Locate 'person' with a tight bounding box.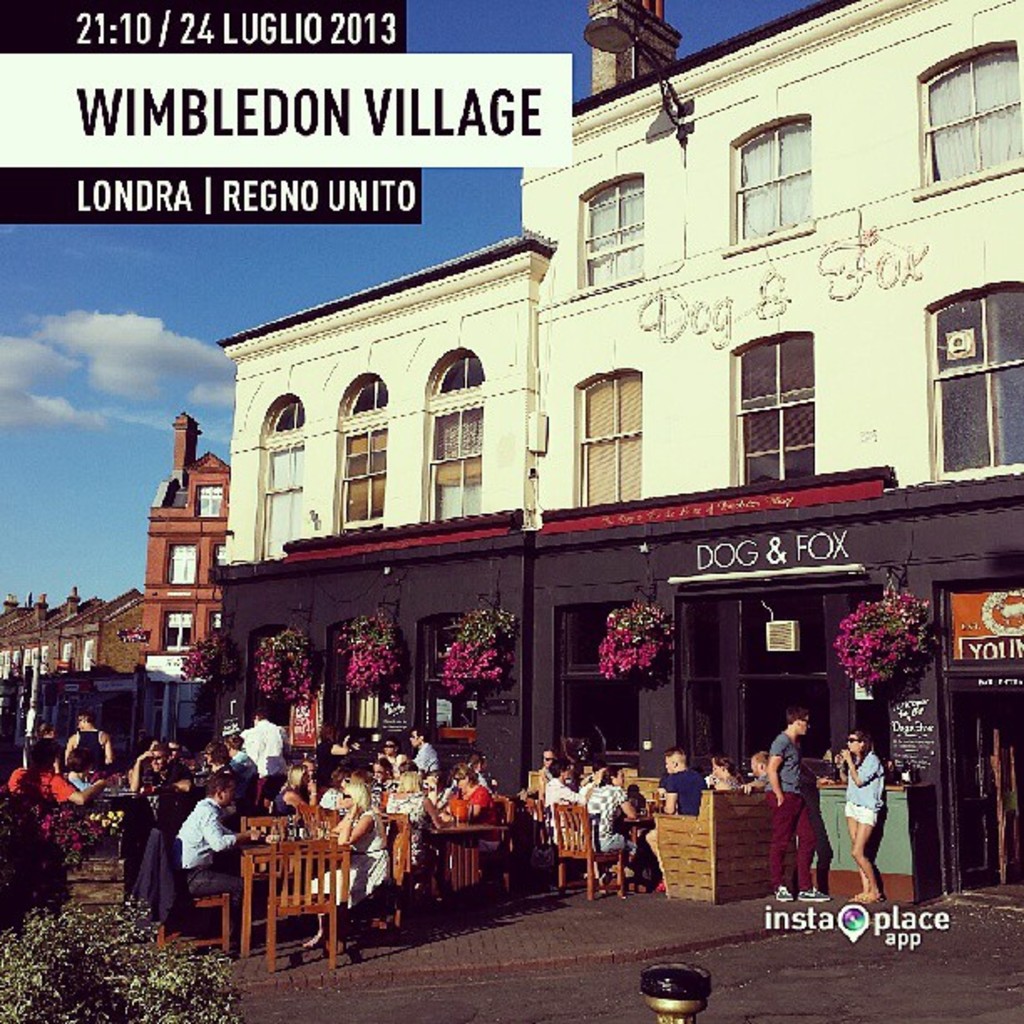
(263, 761, 313, 825).
